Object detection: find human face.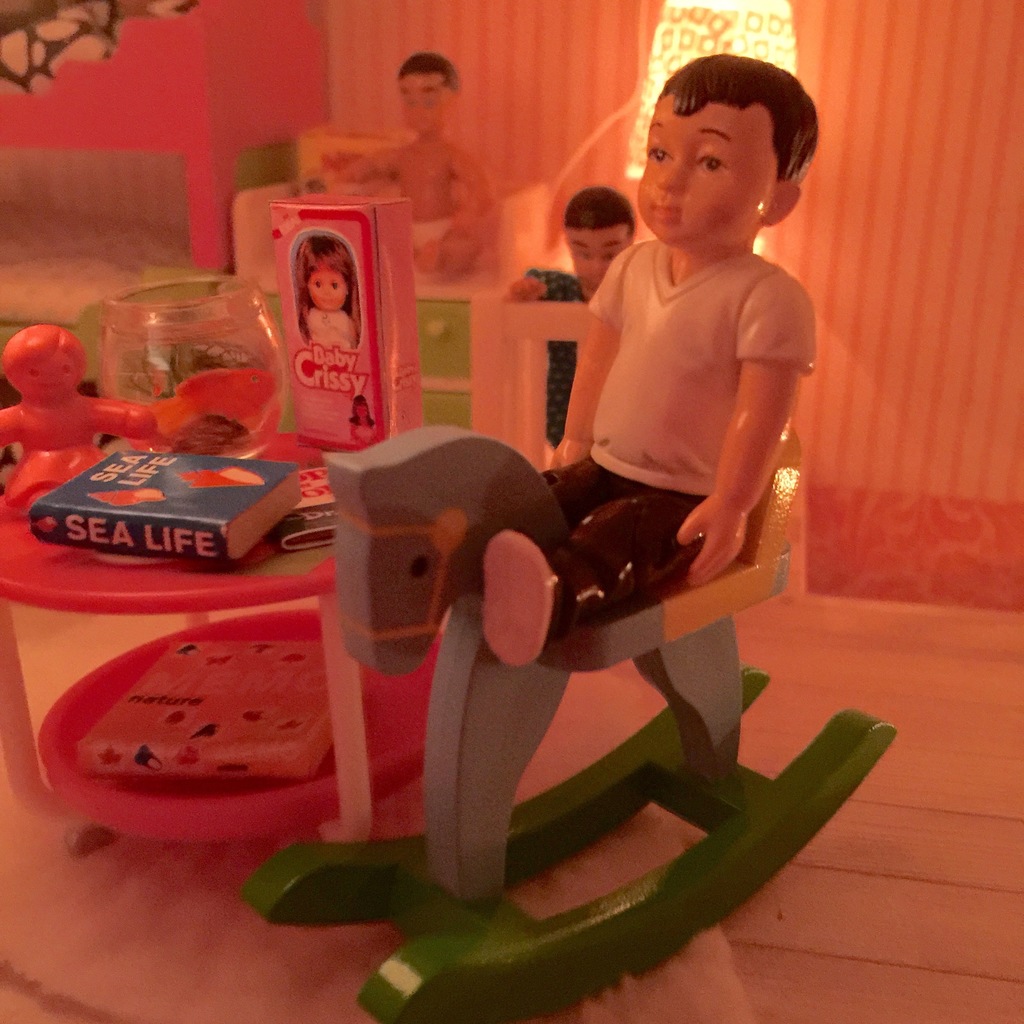
11, 347, 77, 397.
